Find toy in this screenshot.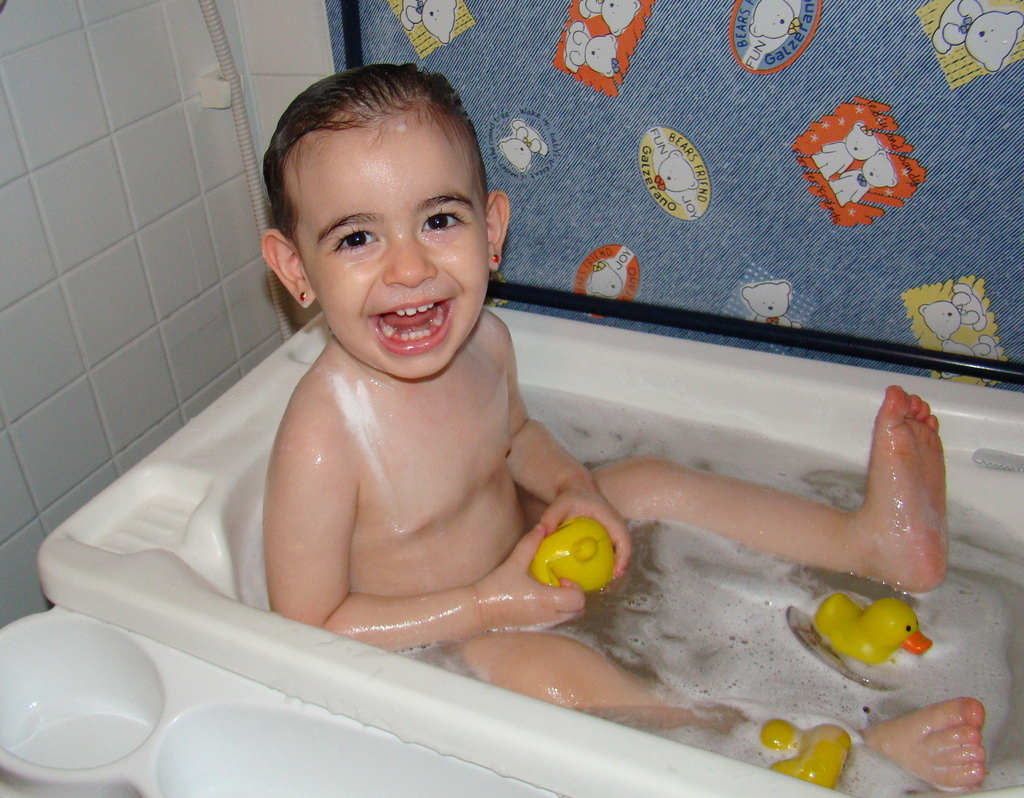
The bounding box for toy is bbox=(767, 717, 852, 792).
